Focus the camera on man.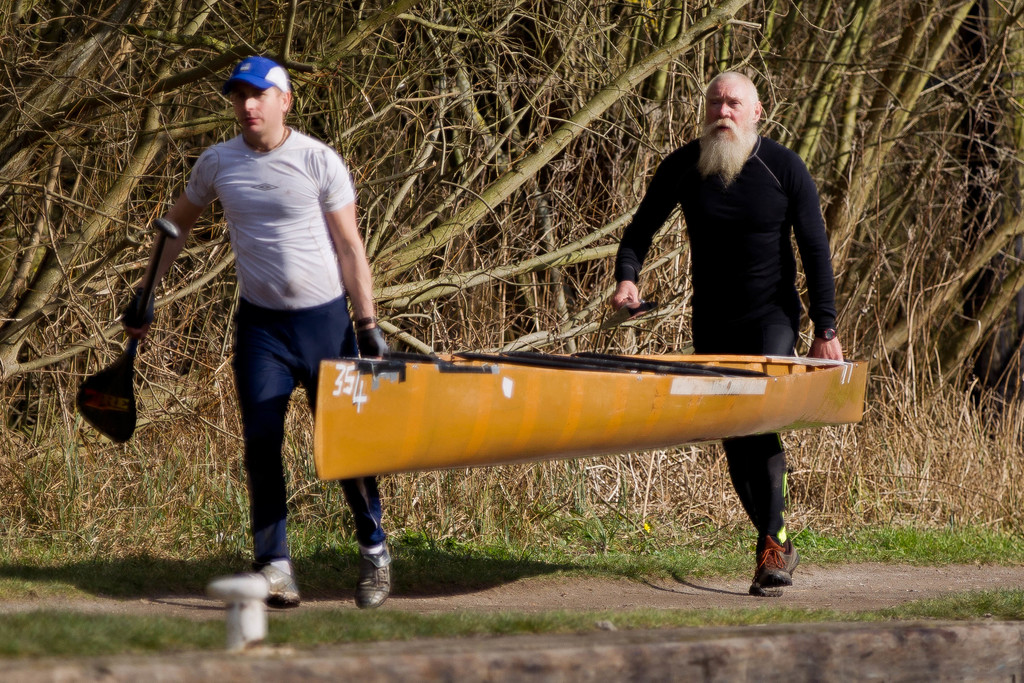
Focus region: select_region(118, 56, 392, 608).
